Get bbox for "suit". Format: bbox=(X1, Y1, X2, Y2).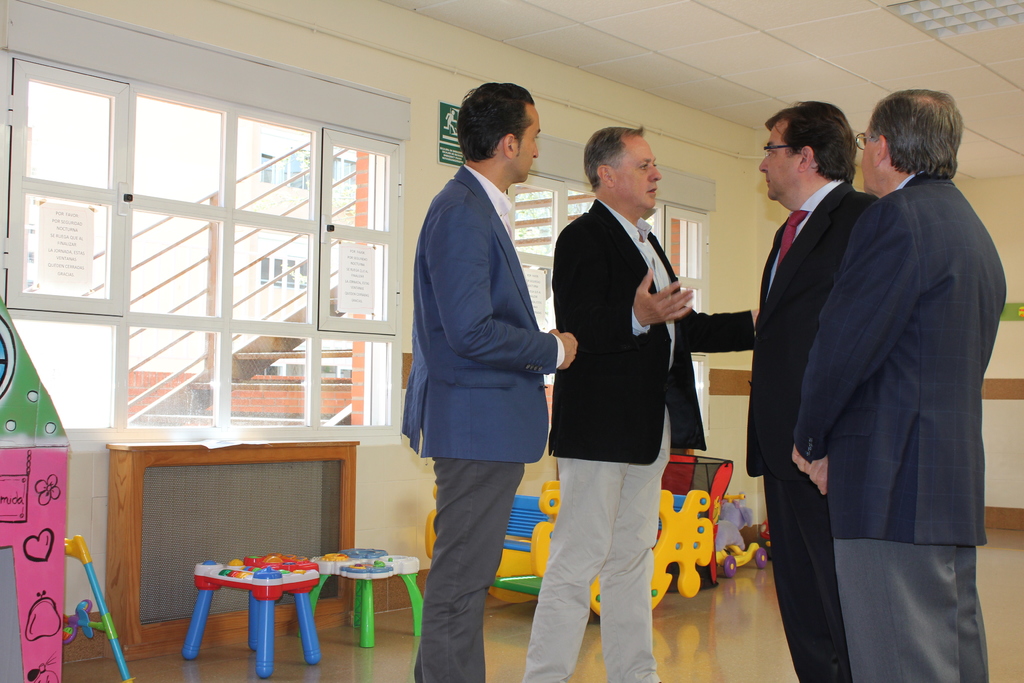
bbox=(400, 163, 563, 682).
